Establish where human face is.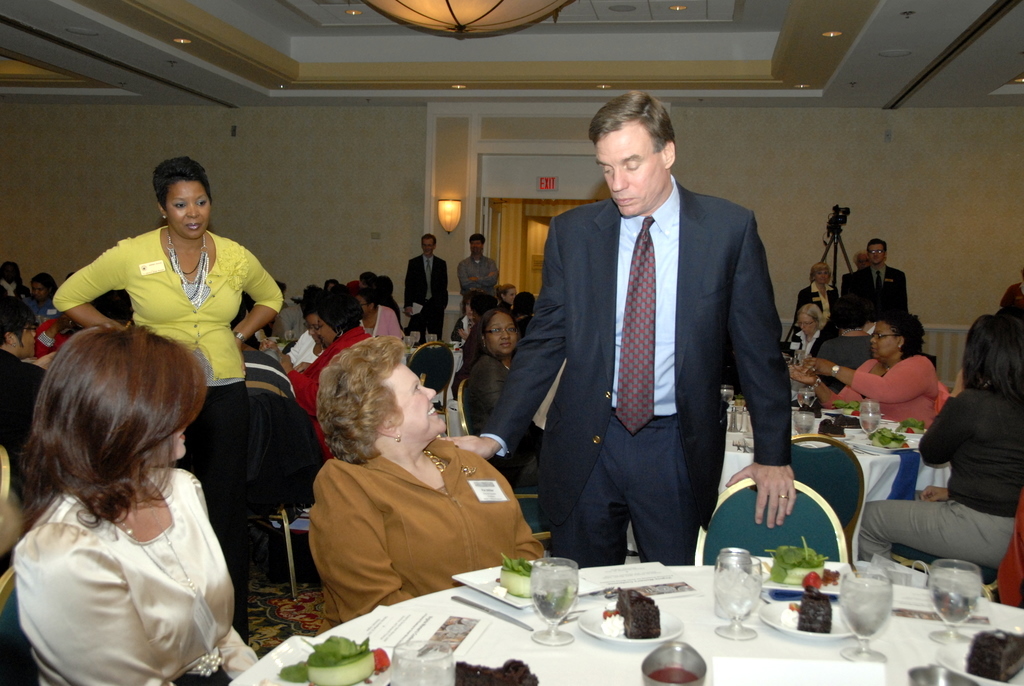
Established at 32,280,52,307.
